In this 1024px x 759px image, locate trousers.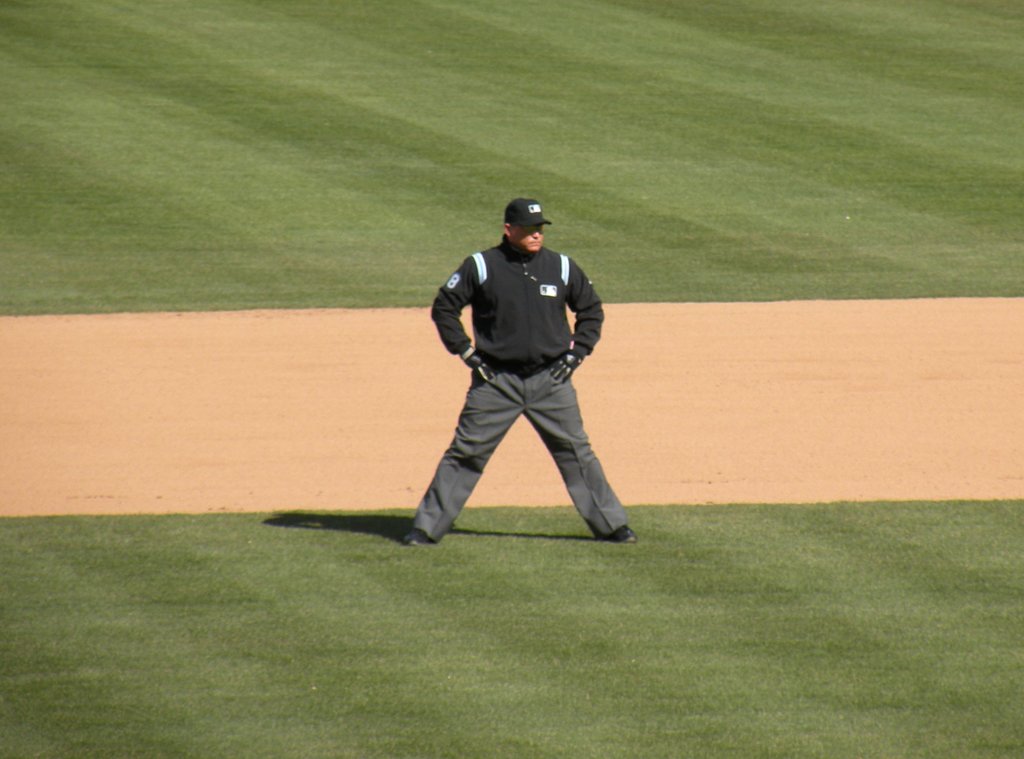
Bounding box: region(430, 321, 621, 518).
